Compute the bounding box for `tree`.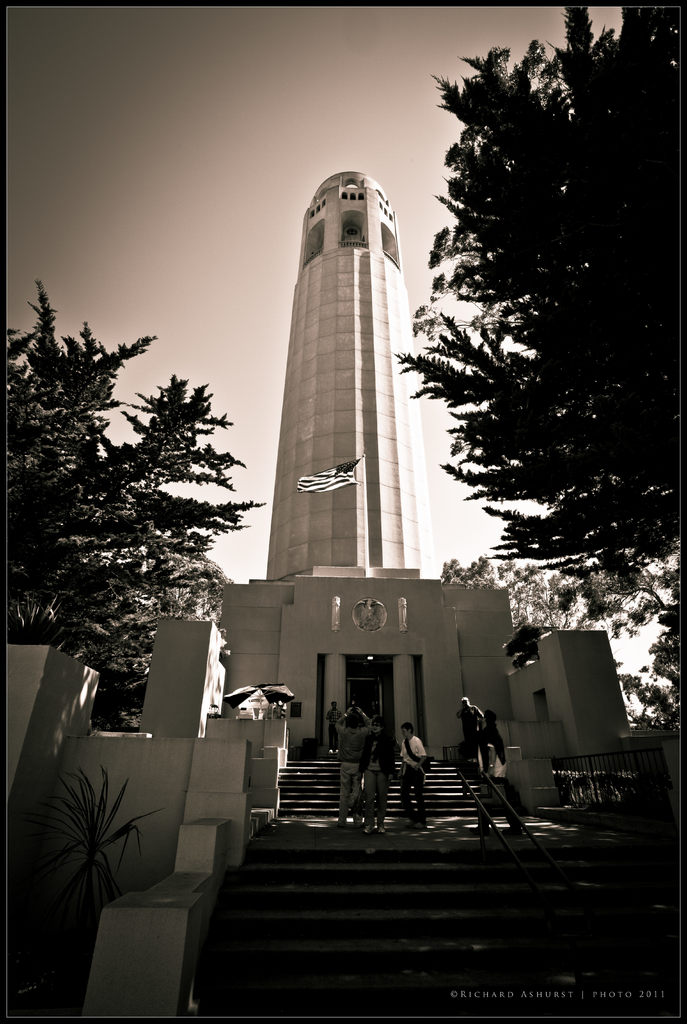
(15,295,252,697).
